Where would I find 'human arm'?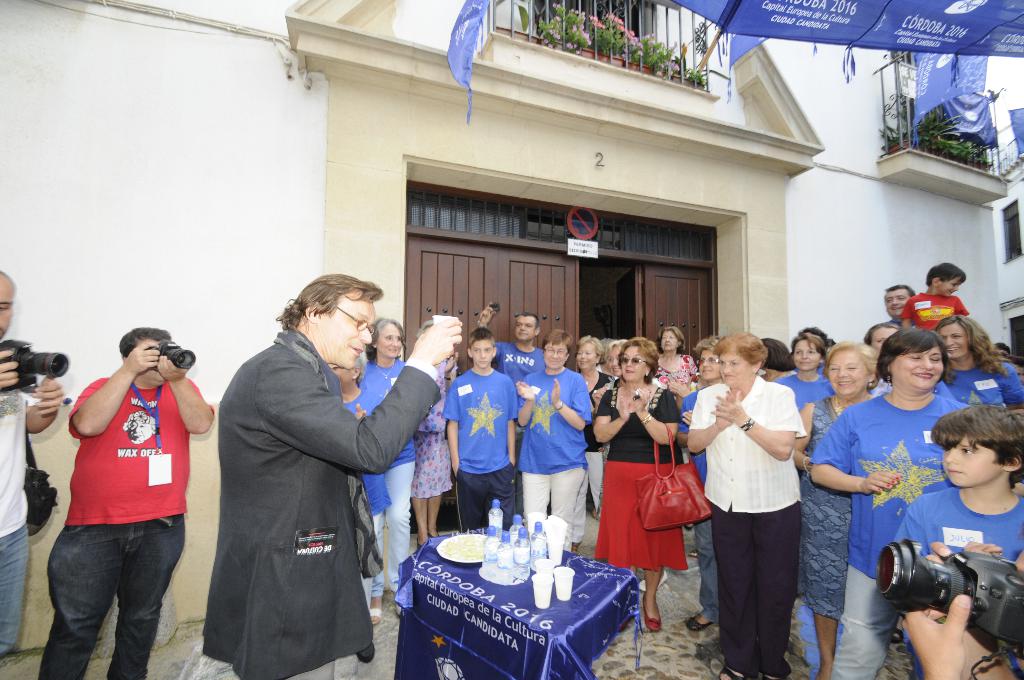
At detection(506, 375, 519, 467).
